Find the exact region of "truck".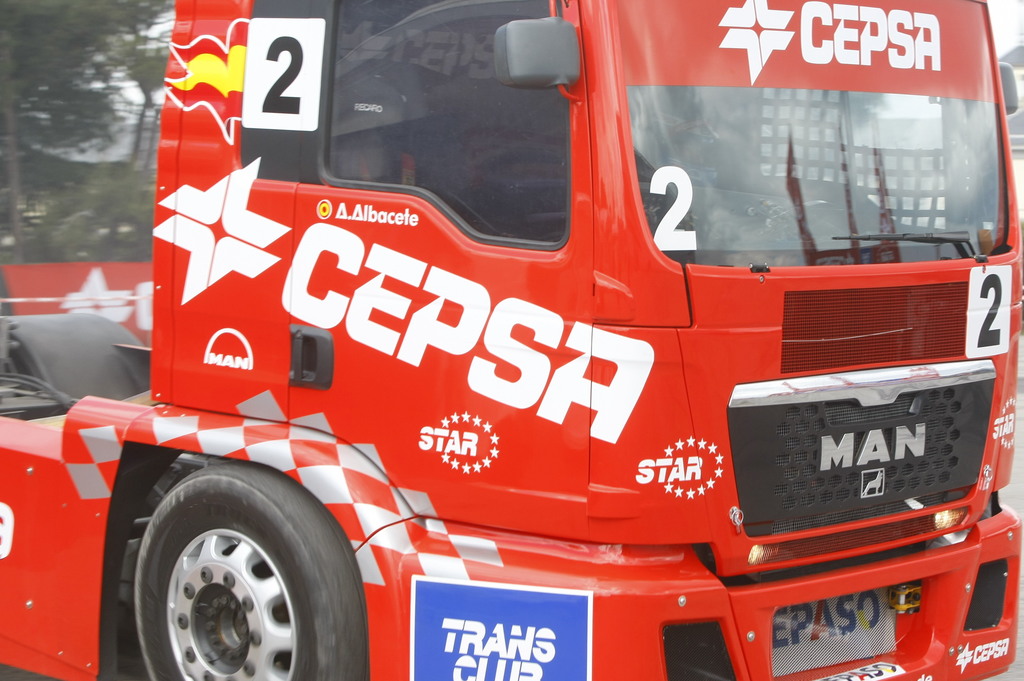
Exact region: (x1=0, y1=0, x2=1023, y2=680).
